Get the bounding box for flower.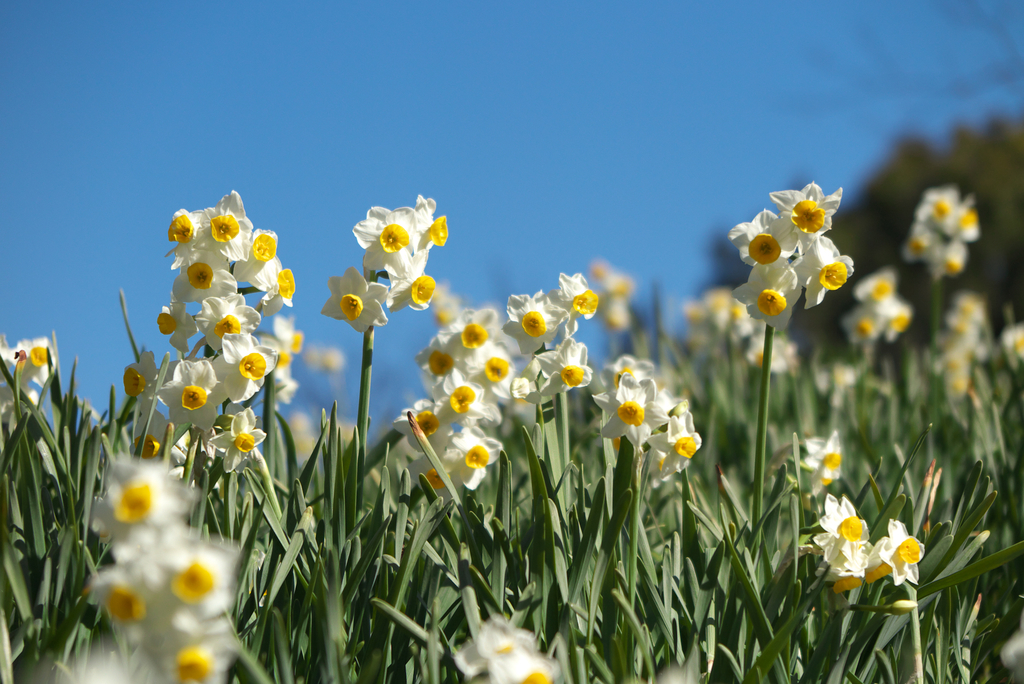
x1=904 y1=184 x2=982 y2=279.
